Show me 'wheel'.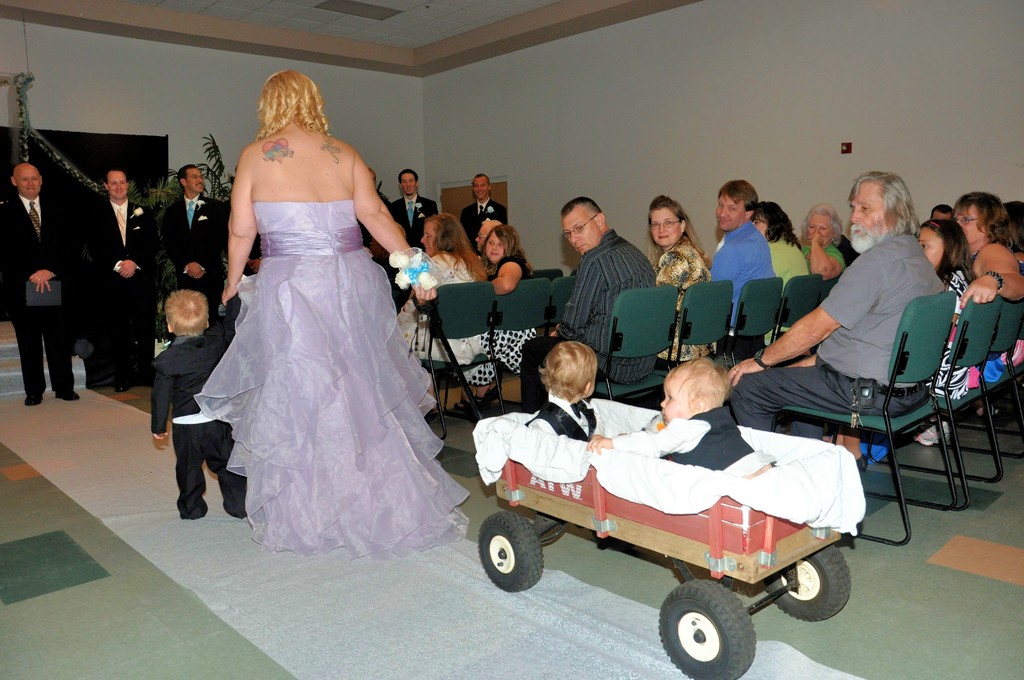
'wheel' is here: bbox(666, 591, 765, 673).
